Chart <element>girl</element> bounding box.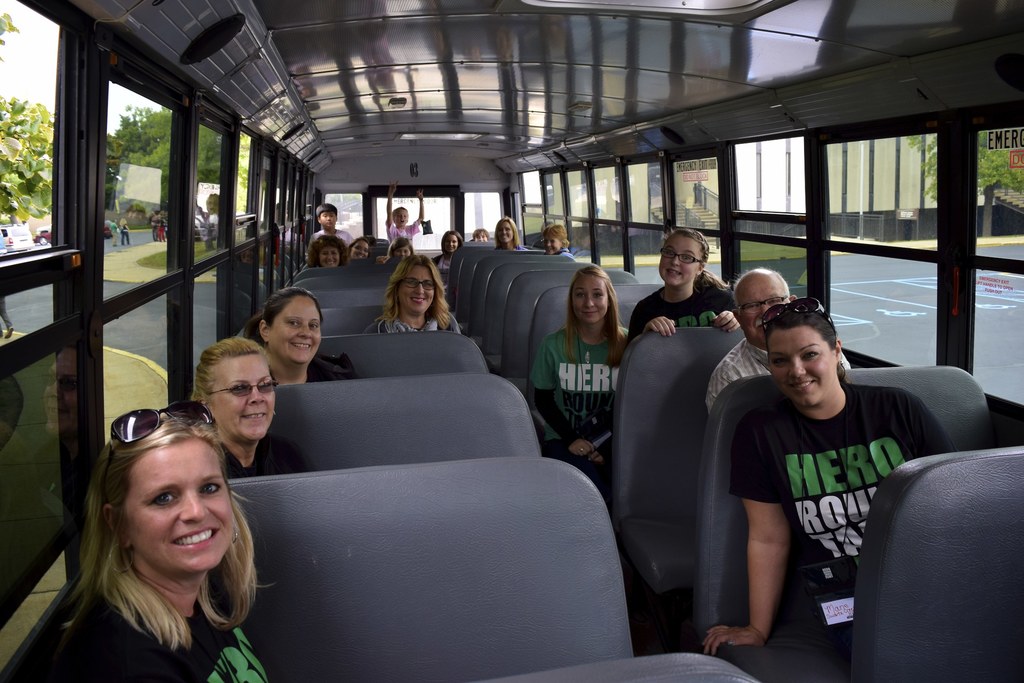
Charted: (left=626, top=220, right=747, bottom=342).
